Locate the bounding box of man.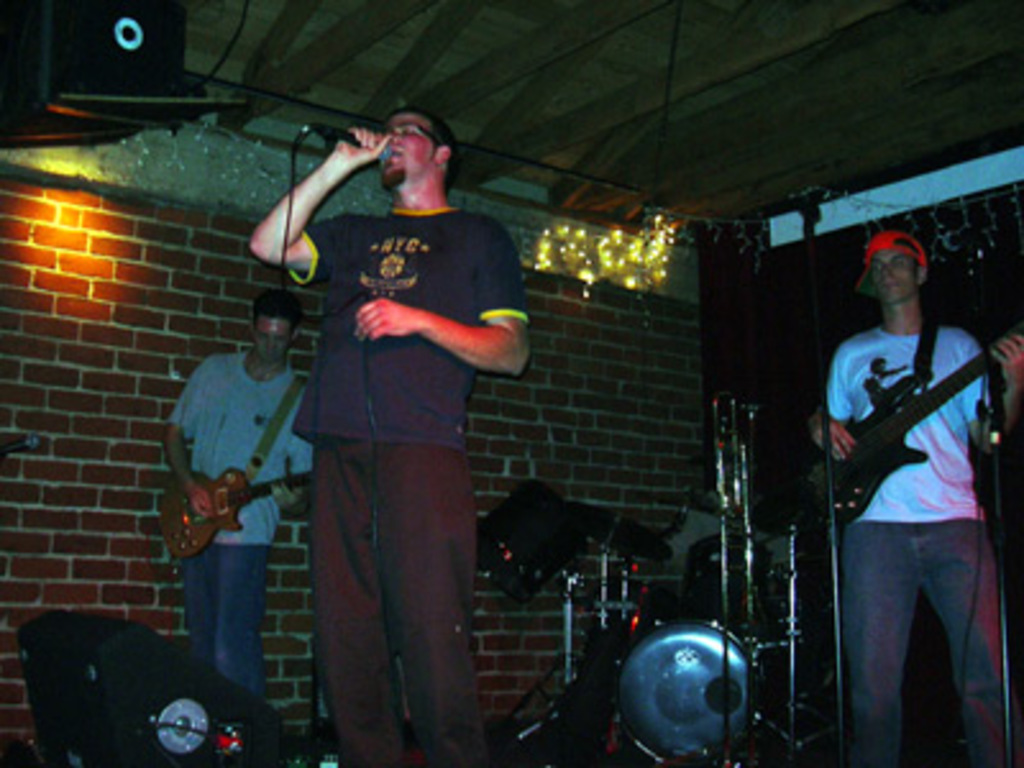
Bounding box: 154,287,325,717.
